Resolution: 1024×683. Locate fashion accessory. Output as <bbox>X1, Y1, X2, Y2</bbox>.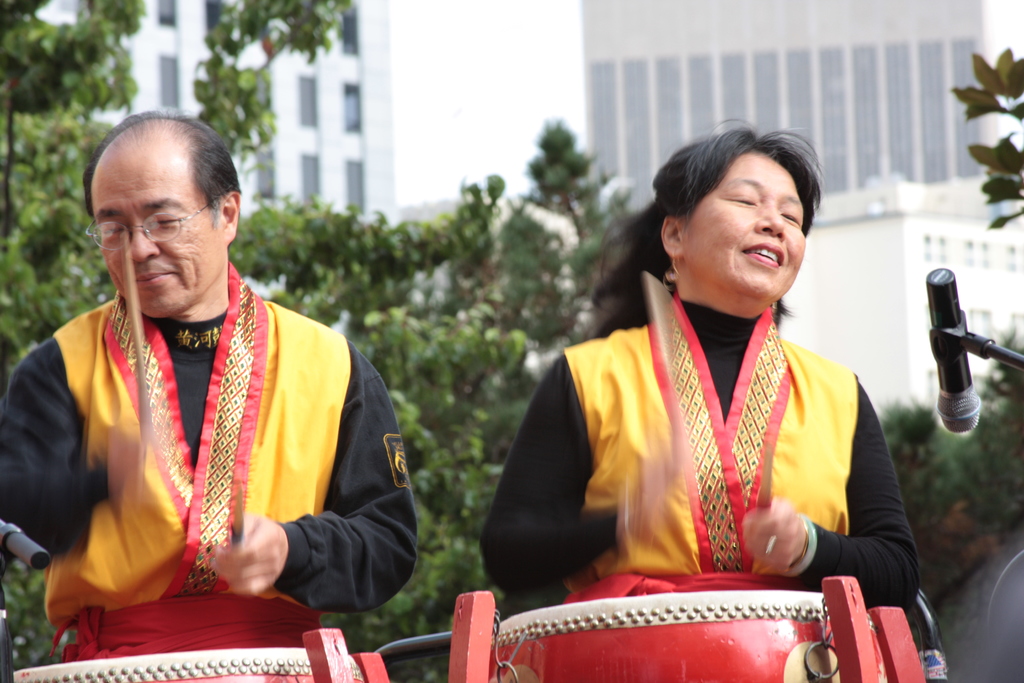
<bbox>790, 524, 822, 580</bbox>.
